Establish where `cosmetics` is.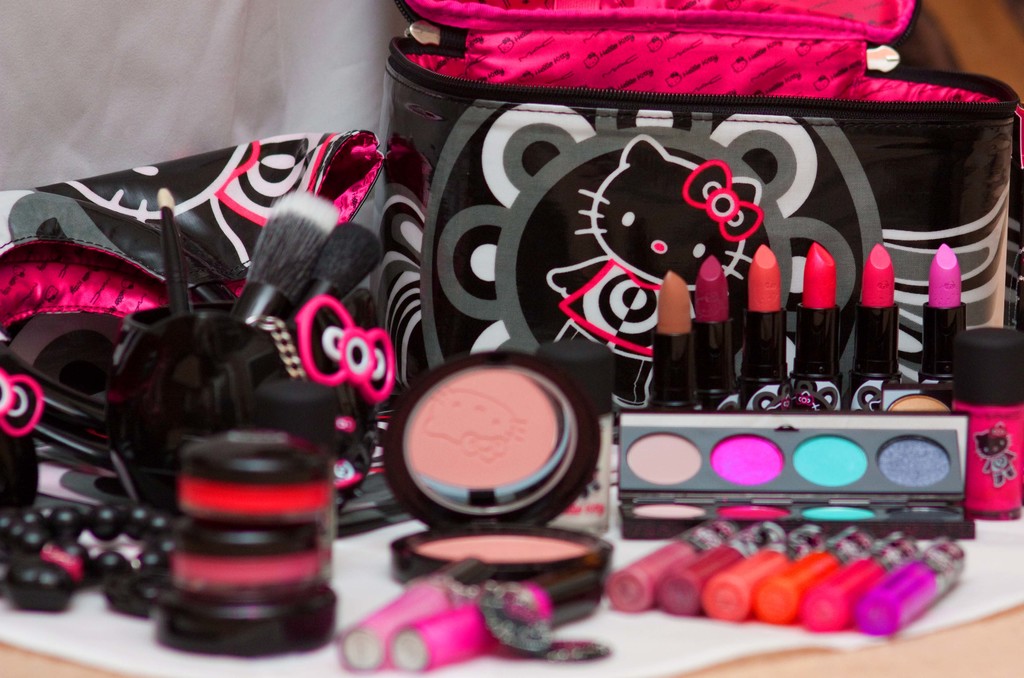
Established at select_region(153, 428, 338, 654).
